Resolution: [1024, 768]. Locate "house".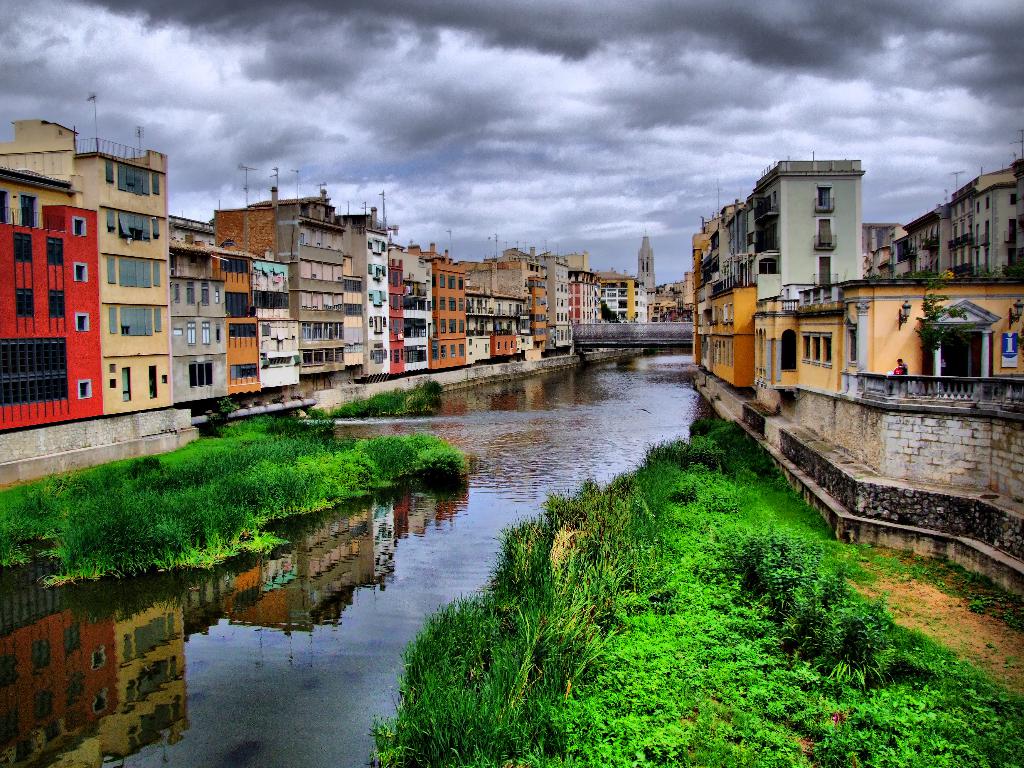
region(340, 205, 390, 380).
